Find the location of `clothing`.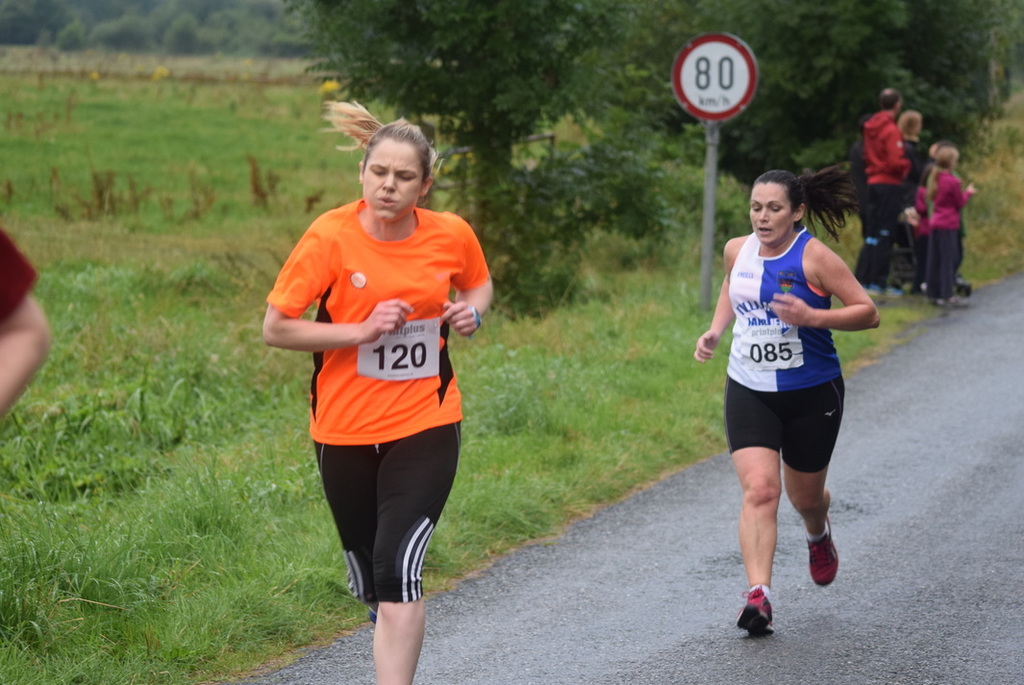
Location: x1=858 y1=114 x2=908 y2=289.
